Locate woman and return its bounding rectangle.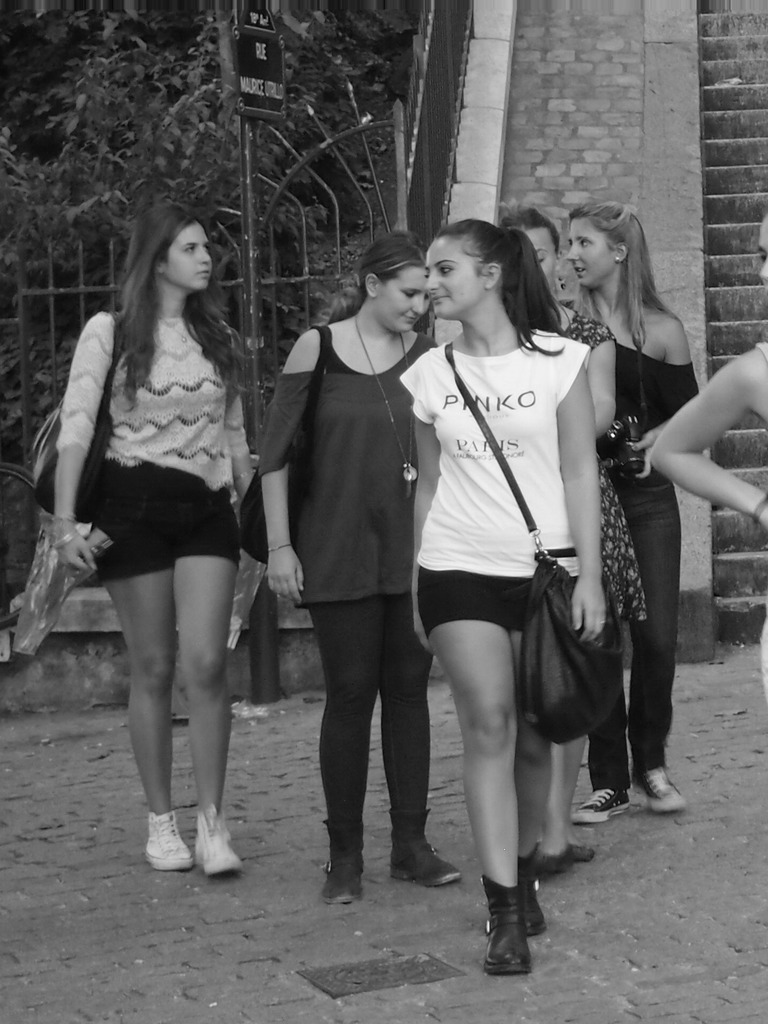
(251,228,436,902).
